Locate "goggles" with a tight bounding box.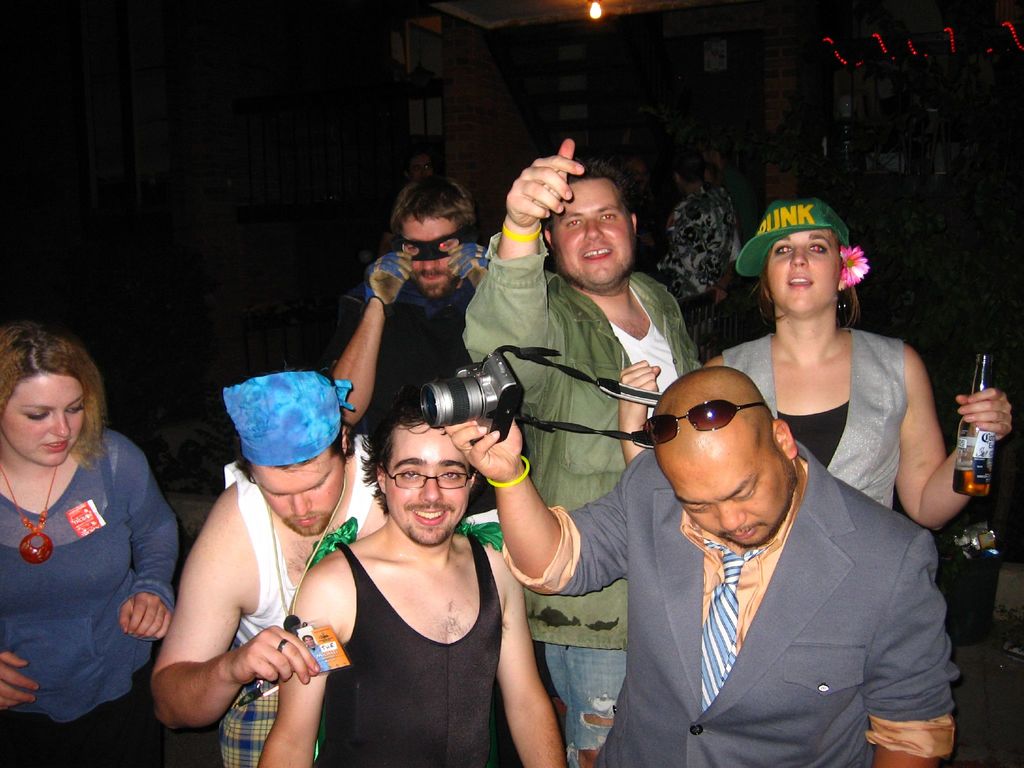
l=641, t=399, r=765, b=448.
